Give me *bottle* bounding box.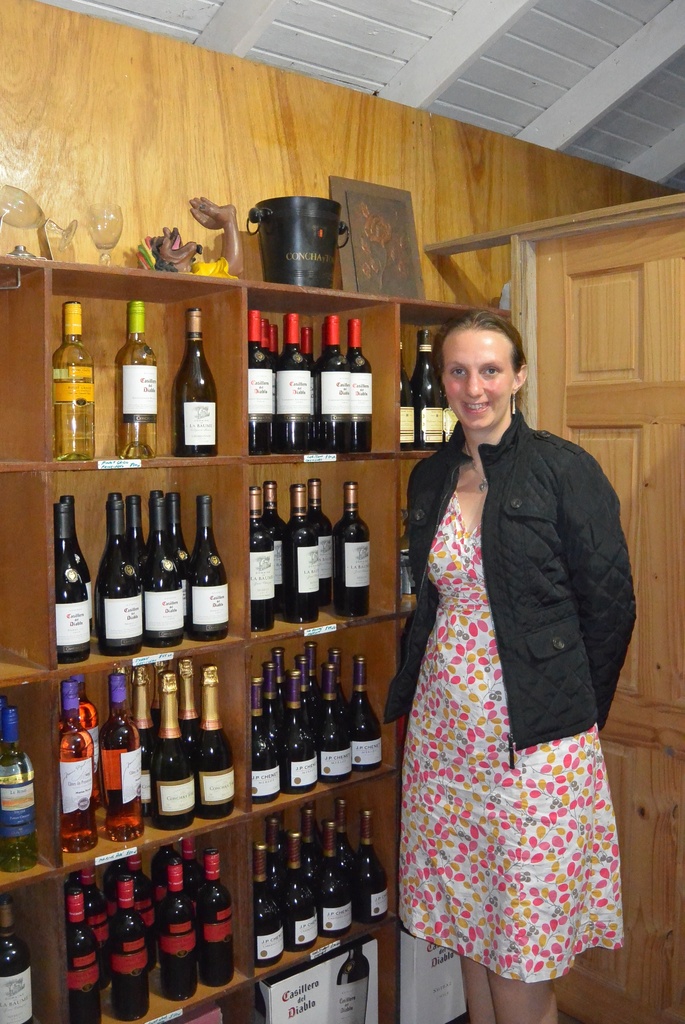
262/483/285/612.
